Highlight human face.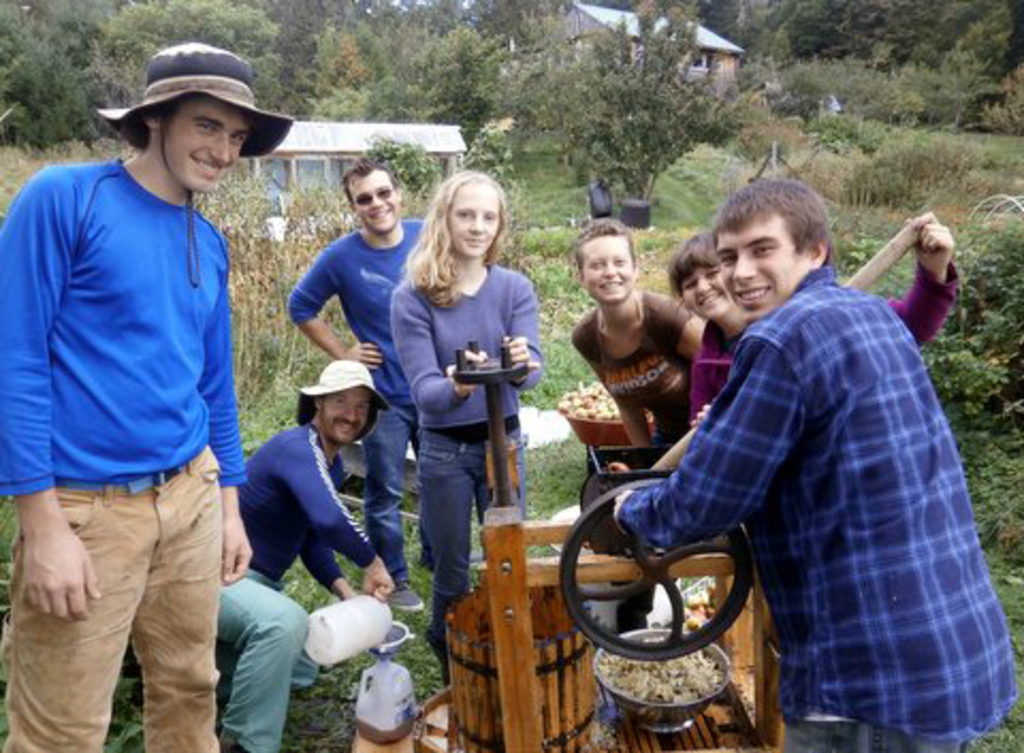
Highlighted region: {"x1": 348, "y1": 169, "x2": 399, "y2": 235}.
